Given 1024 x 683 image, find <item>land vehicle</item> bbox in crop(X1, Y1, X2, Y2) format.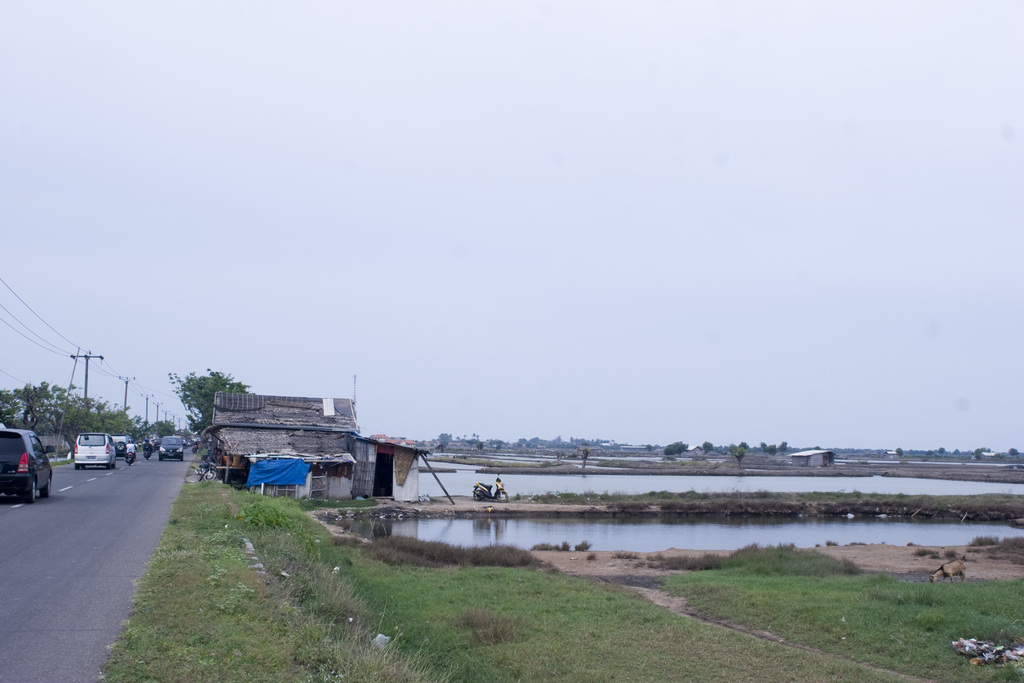
crop(471, 468, 509, 504).
